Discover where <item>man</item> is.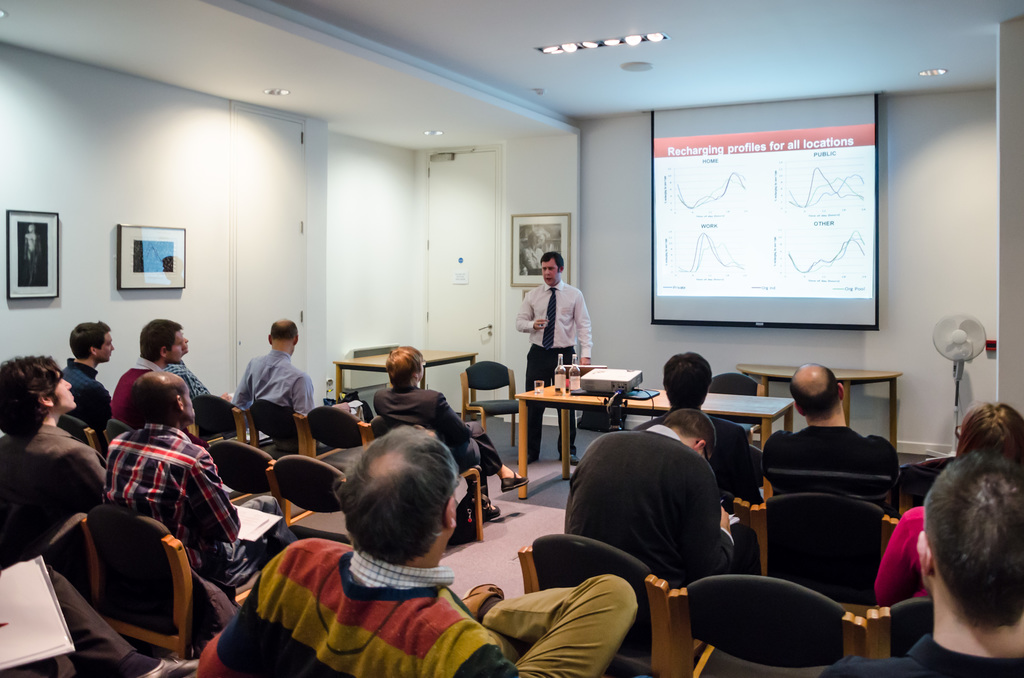
Discovered at <box>505,250,594,471</box>.
